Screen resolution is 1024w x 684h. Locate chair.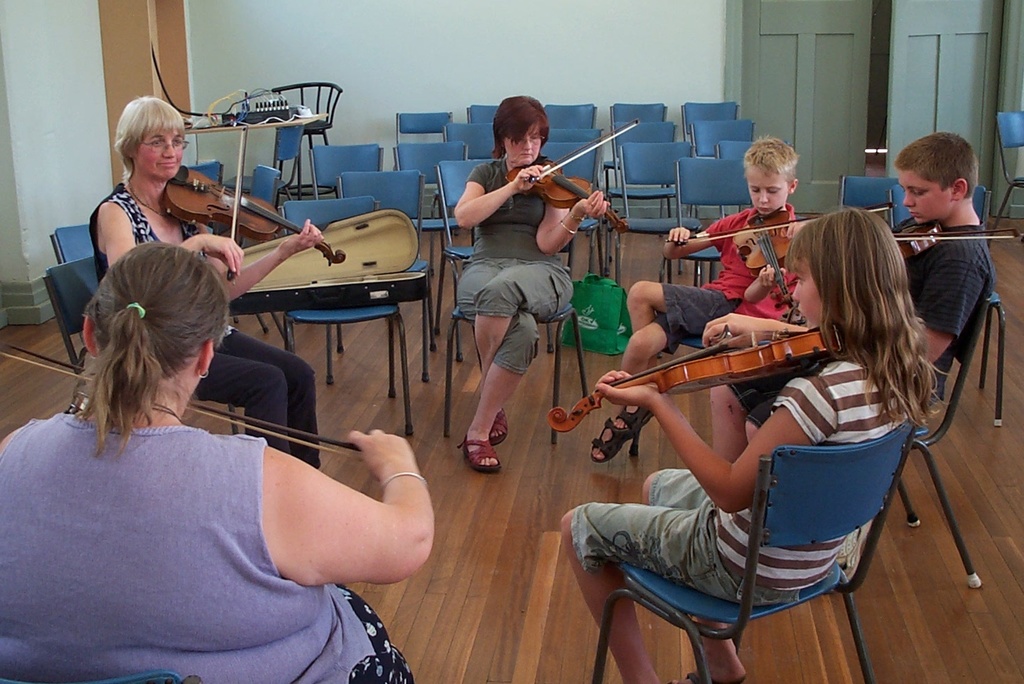
bbox=[442, 122, 498, 227].
